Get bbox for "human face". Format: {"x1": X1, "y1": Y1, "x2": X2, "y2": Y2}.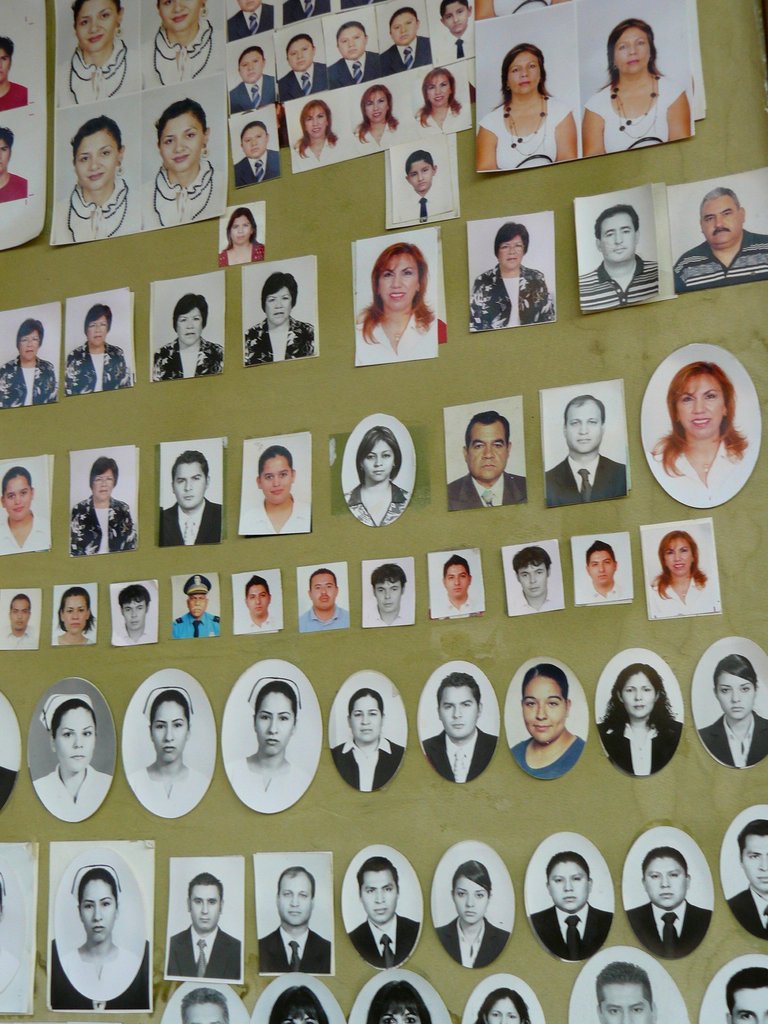
{"x1": 91, "y1": 473, "x2": 112, "y2": 501}.
